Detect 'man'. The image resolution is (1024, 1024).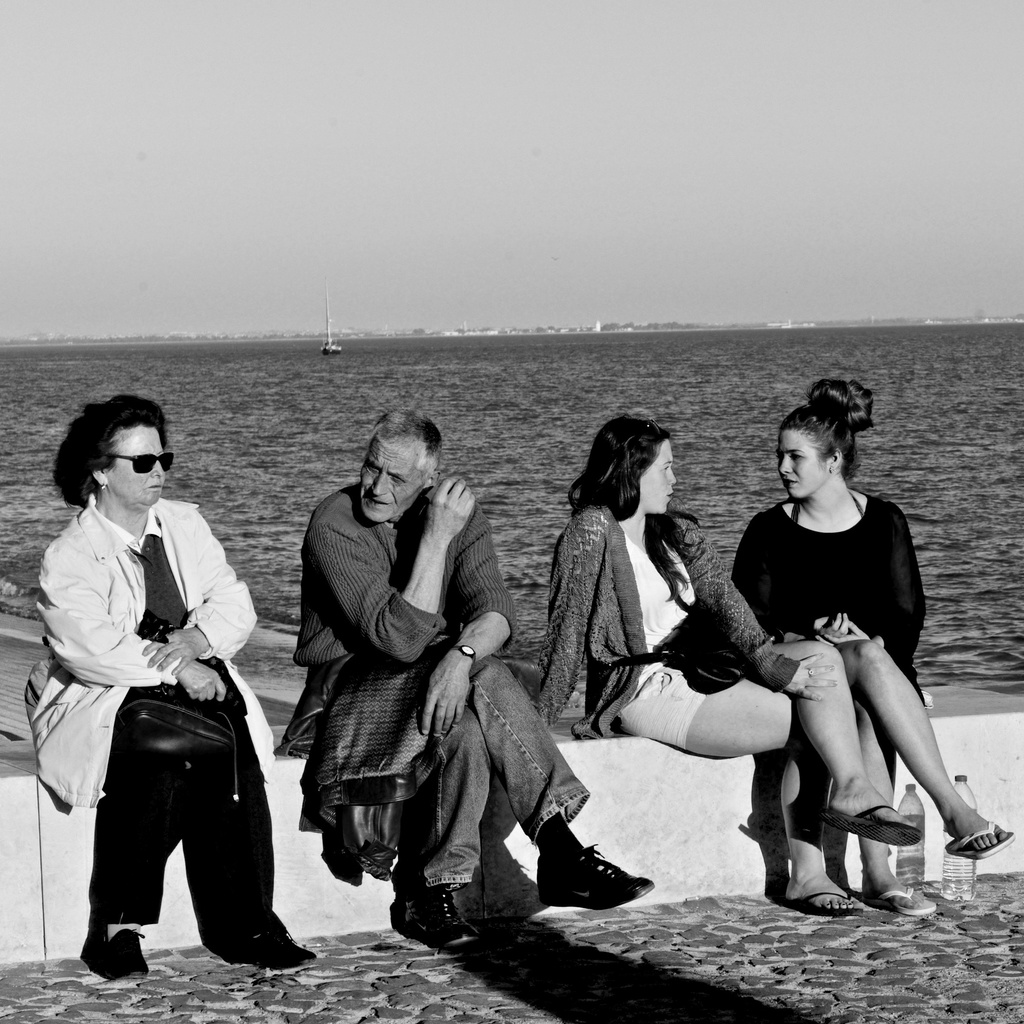
294/417/567/942.
